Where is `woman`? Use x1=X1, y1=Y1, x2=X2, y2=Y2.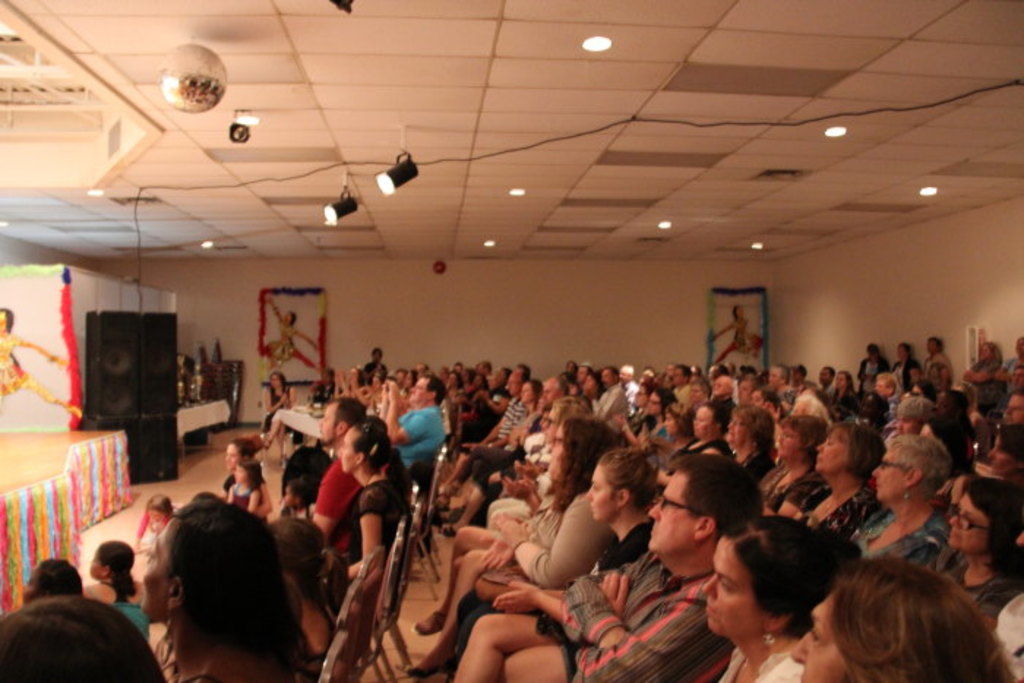
x1=797, y1=423, x2=886, y2=534.
